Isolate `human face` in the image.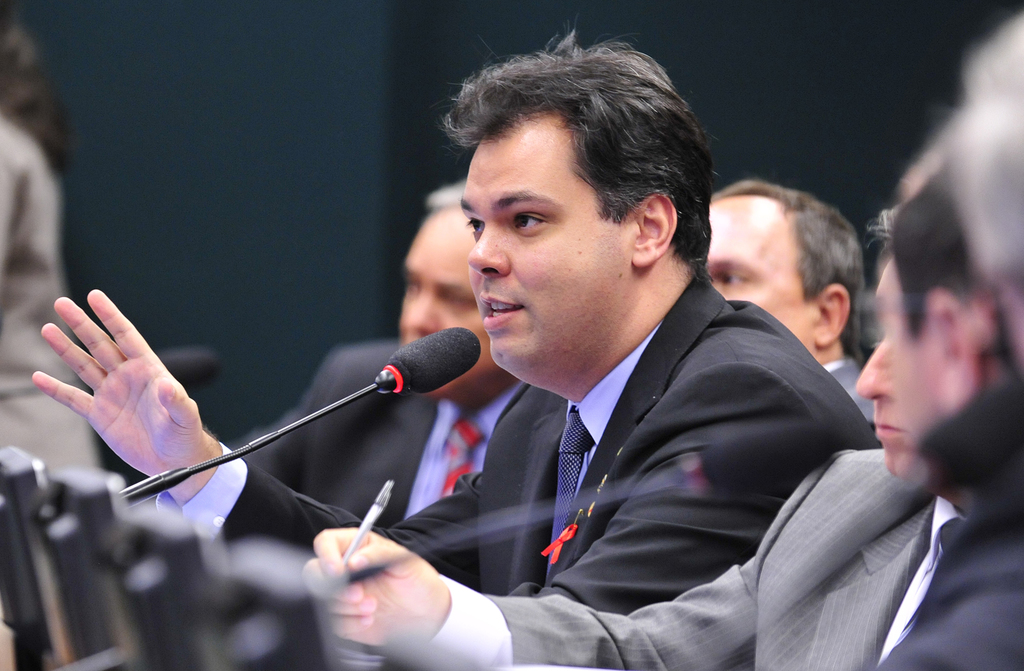
Isolated region: [459, 115, 632, 366].
